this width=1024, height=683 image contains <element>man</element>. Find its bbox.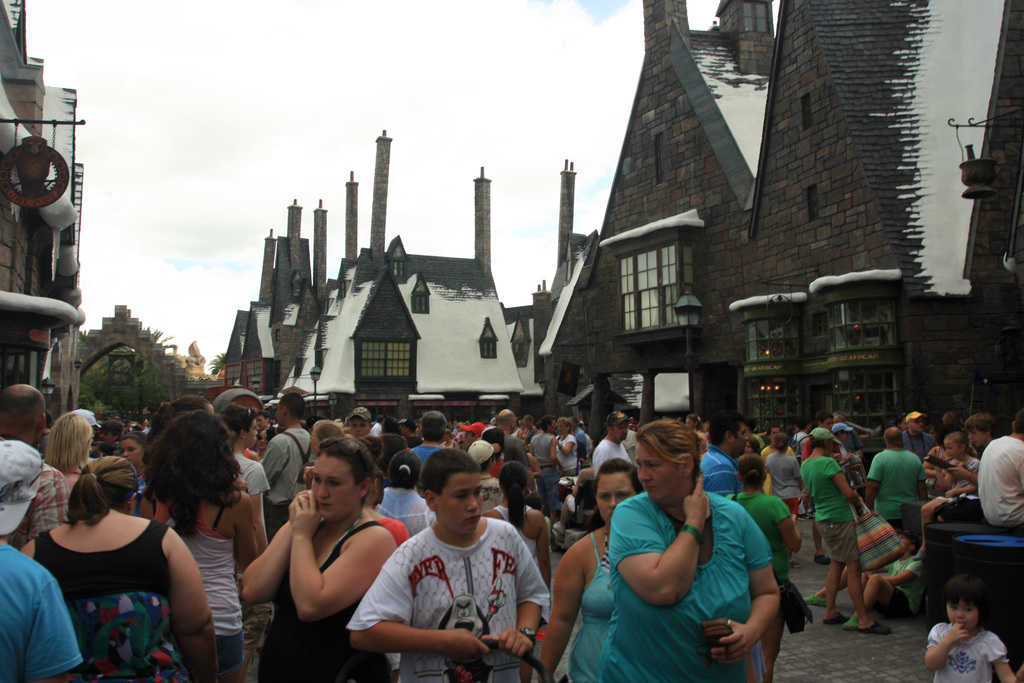
crop(860, 425, 929, 526).
